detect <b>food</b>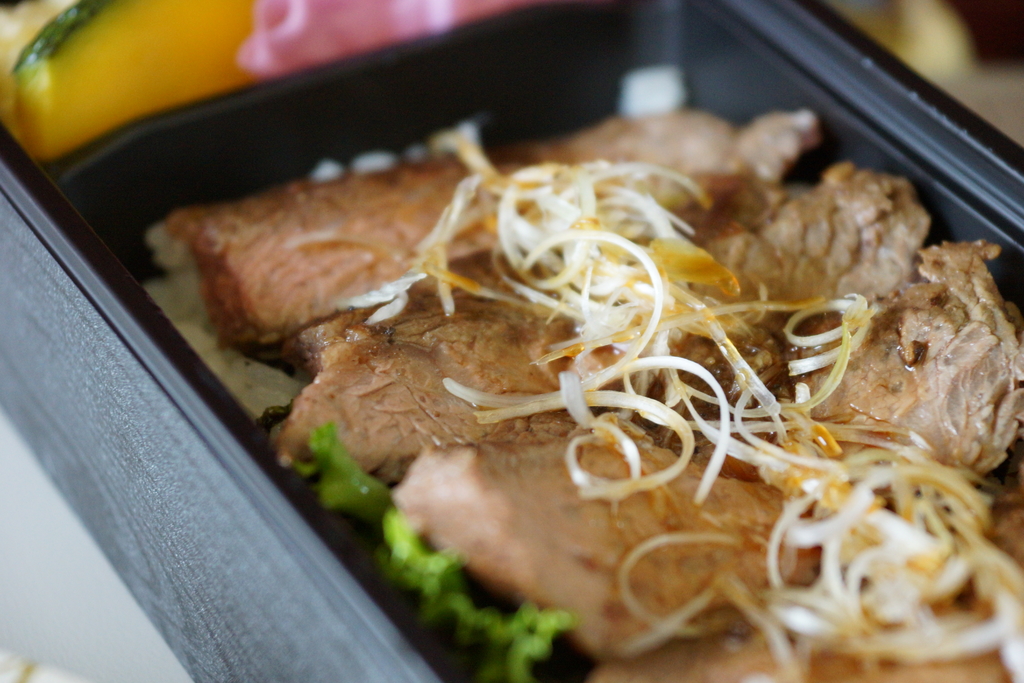
box=[0, 0, 548, 163]
